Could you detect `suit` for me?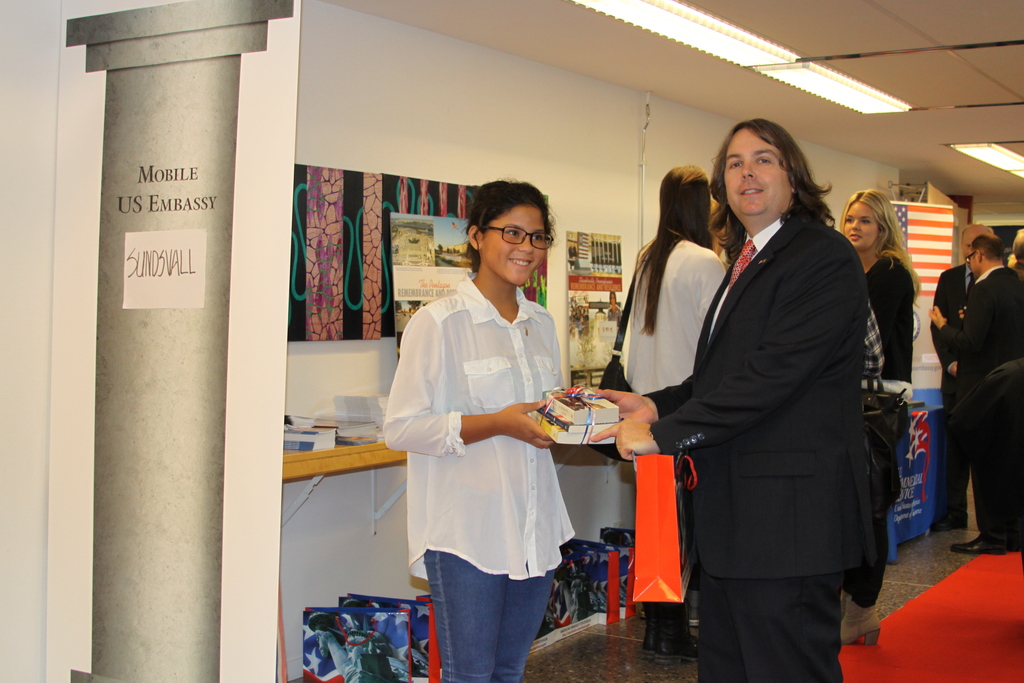
Detection result: rect(640, 213, 872, 682).
